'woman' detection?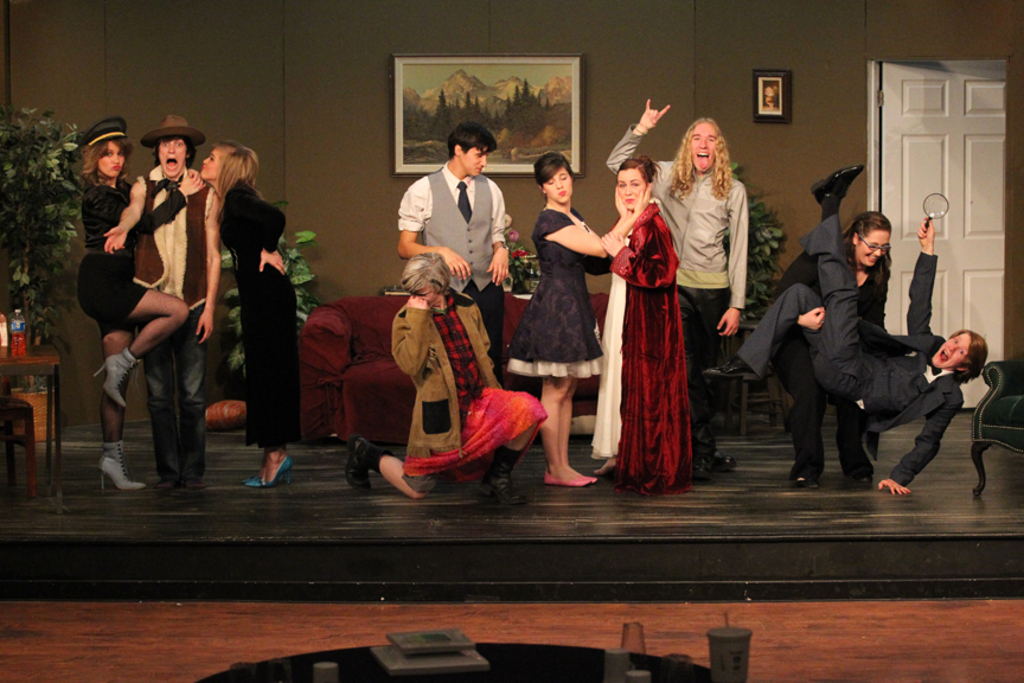
{"left": 779, "top": 206, "right": 894, "bottom": 494}
